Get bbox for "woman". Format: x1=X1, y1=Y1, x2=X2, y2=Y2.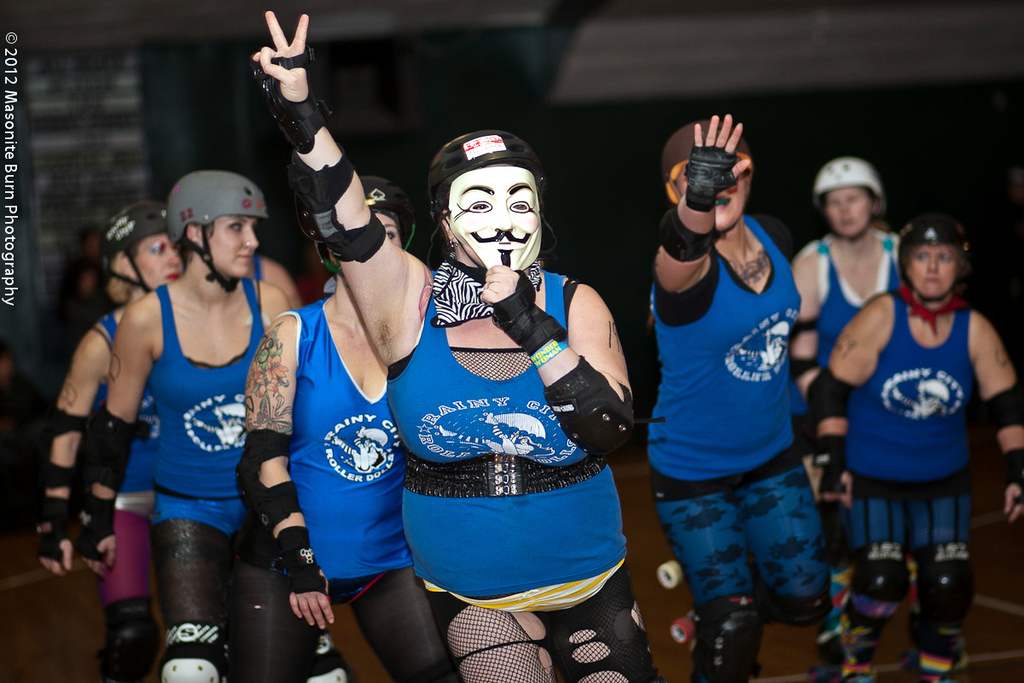
x1=29, y1=201, x2=188, y2=682.
